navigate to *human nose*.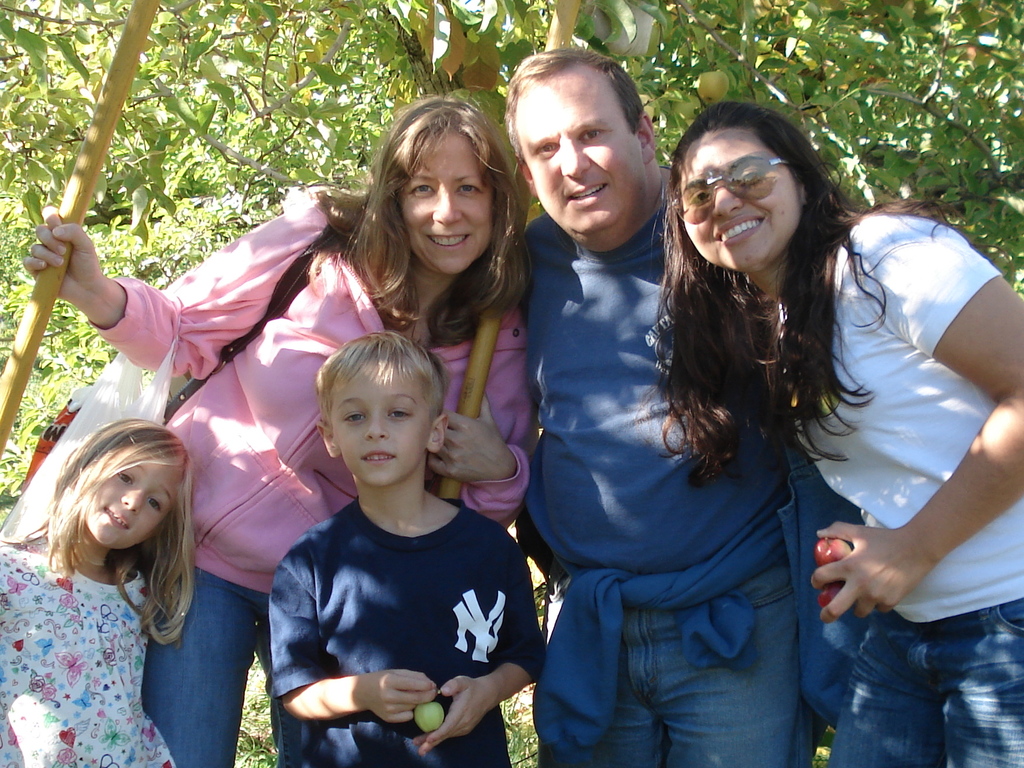
Navigation target: 712 182 743 220.
